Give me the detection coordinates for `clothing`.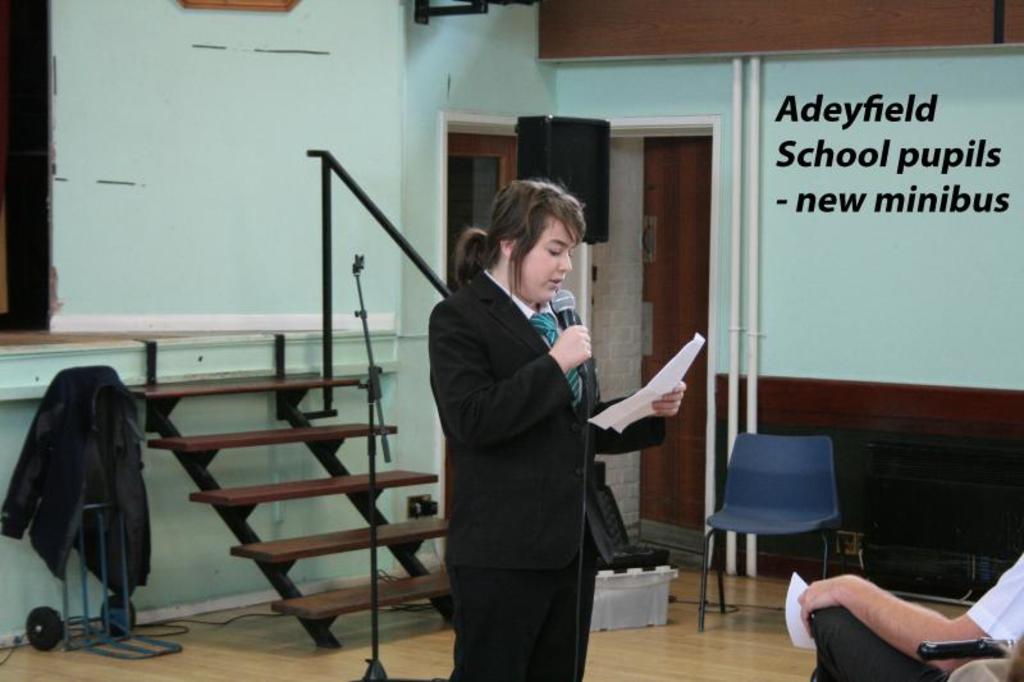
left=0, top=357, right=156, bottom=601.
